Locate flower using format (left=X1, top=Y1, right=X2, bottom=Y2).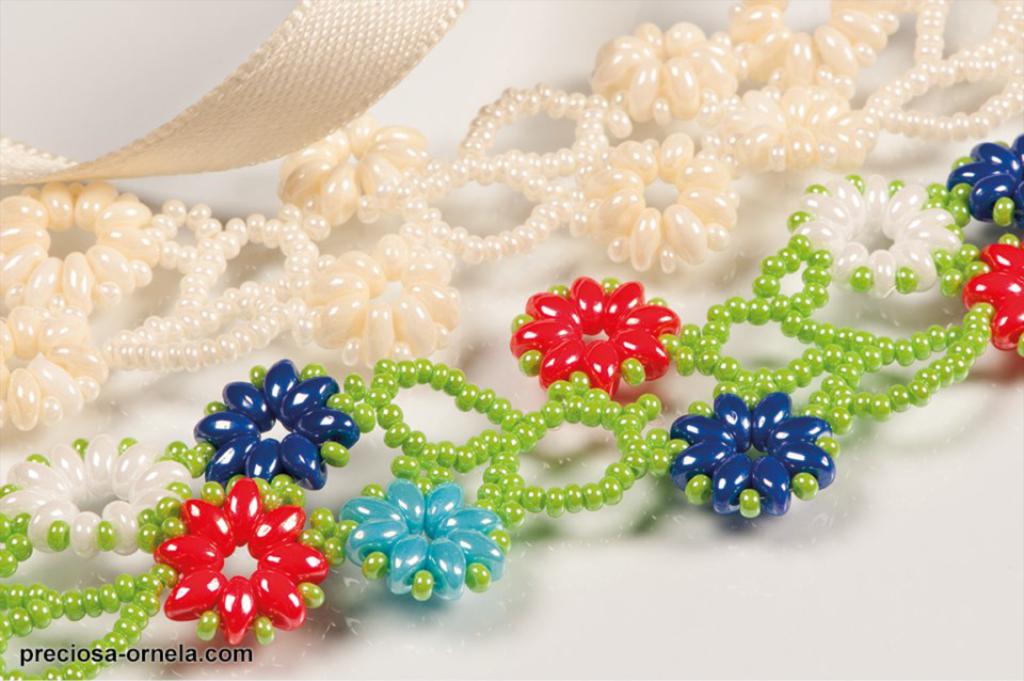
(left=0, top=435, right=203, bottom=556).
